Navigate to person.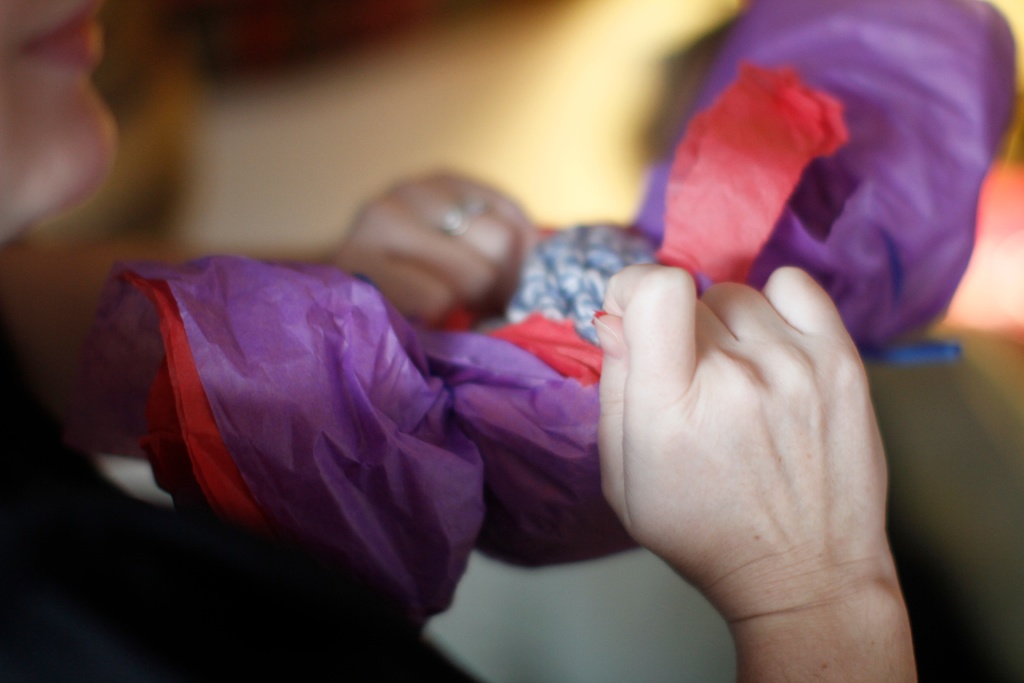
Navigation target: x1=0, y1=0, x2=920, y2=682.
